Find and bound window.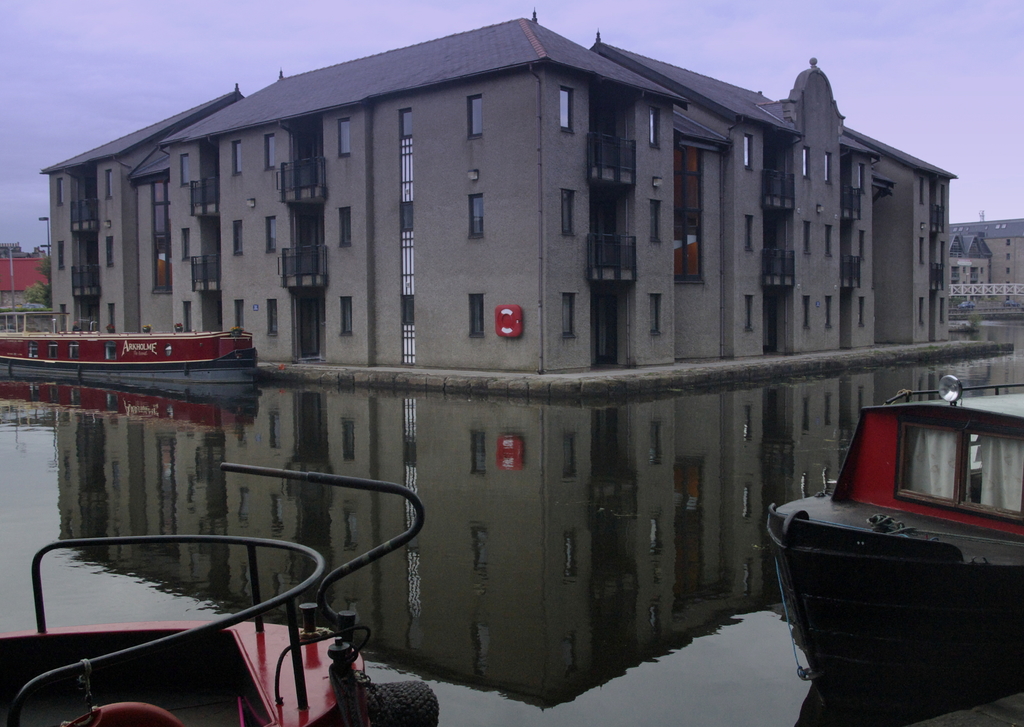
Bound: (x1=335, y1=116, x2=351, y2=156).
